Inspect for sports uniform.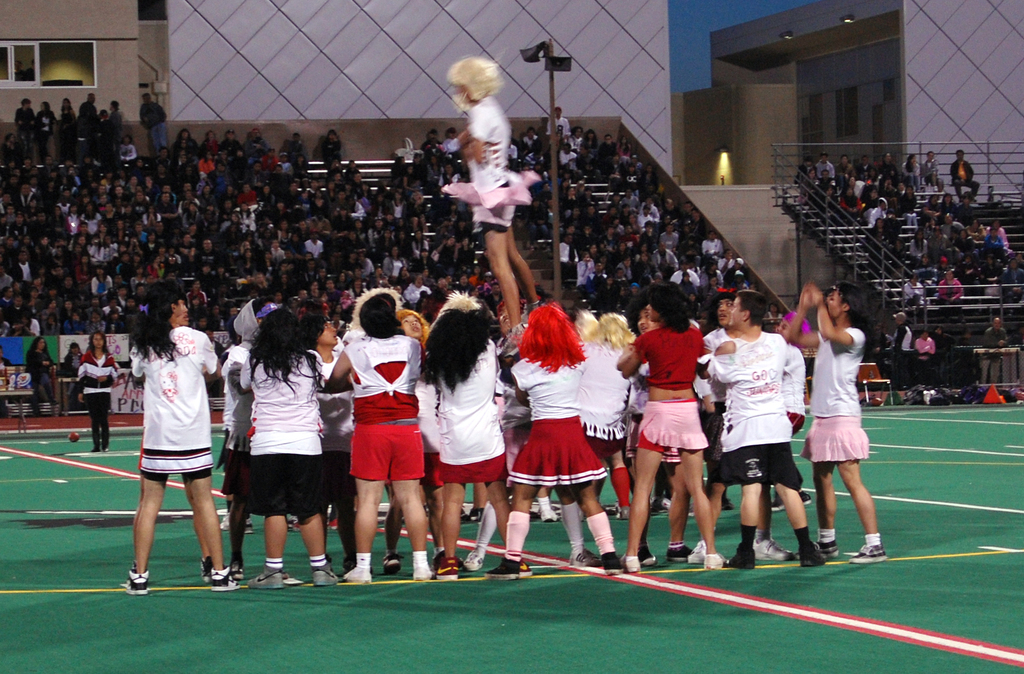
Inspection: box=[577, 336, 645, 455].
